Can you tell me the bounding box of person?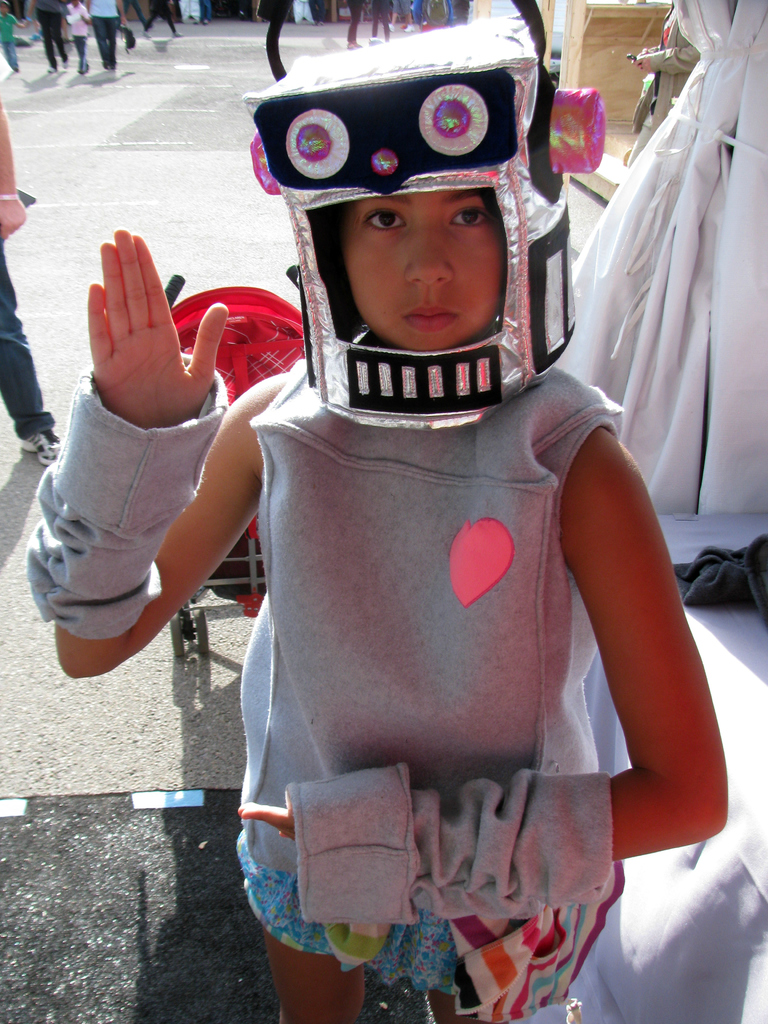
x1=347 y1=1 x2=371 y2=55.
